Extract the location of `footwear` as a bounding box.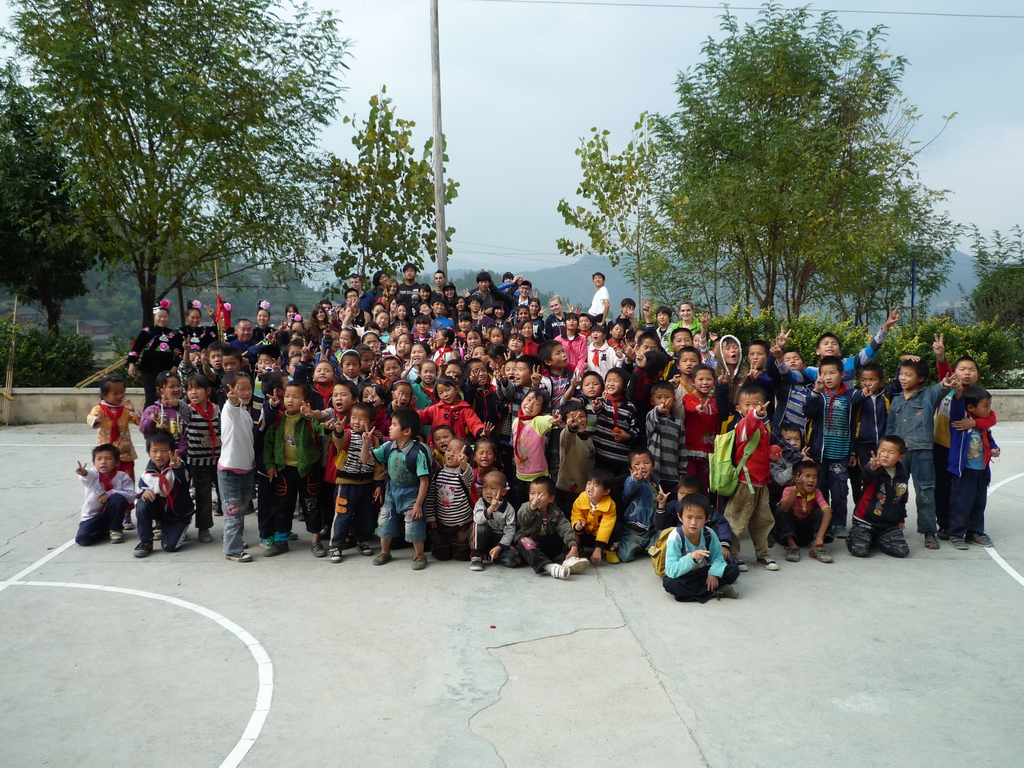
[935,524,948,538].
